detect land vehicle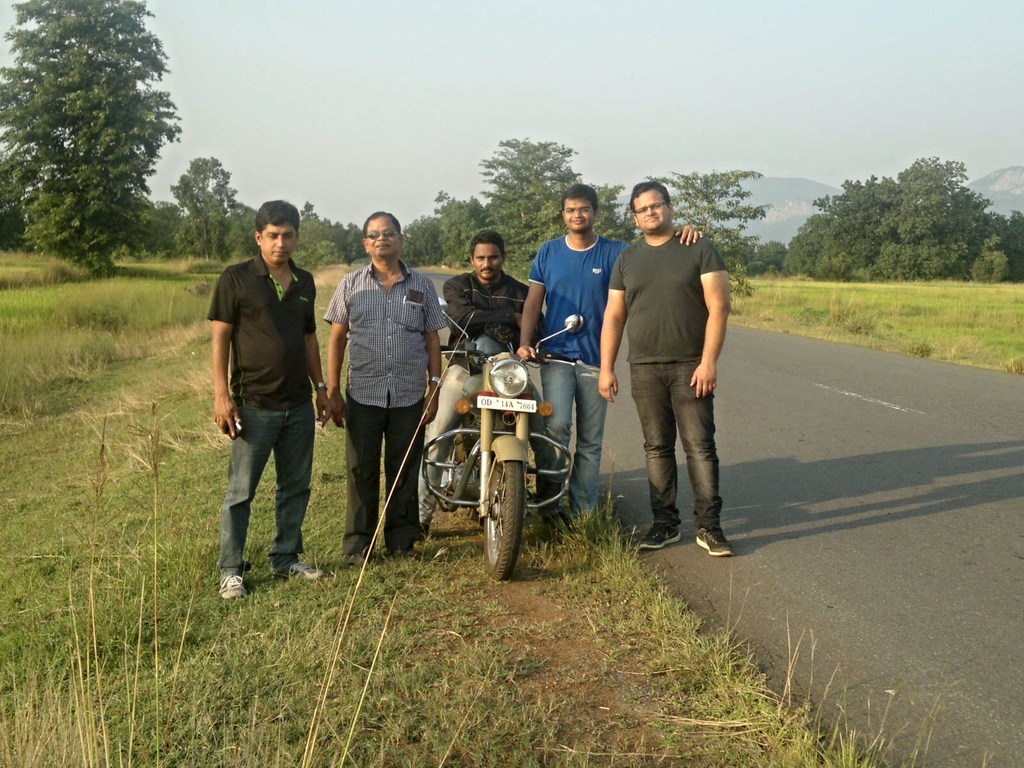
424/292/582/579
